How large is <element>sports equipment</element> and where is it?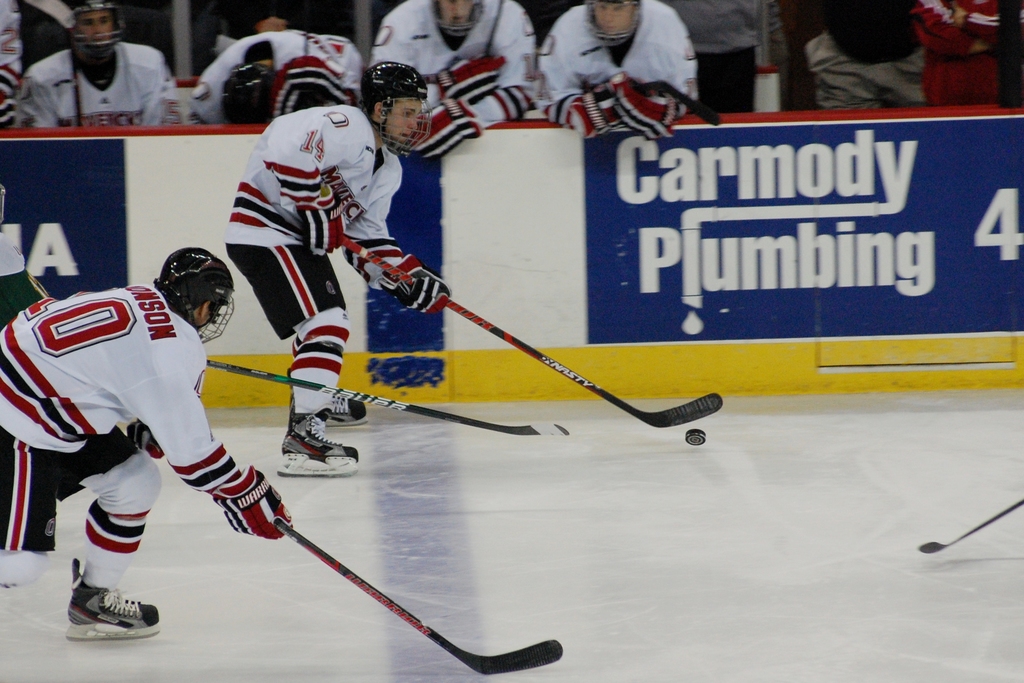
Bounding box: (left=360, top=63, right=430, bottom=155).
